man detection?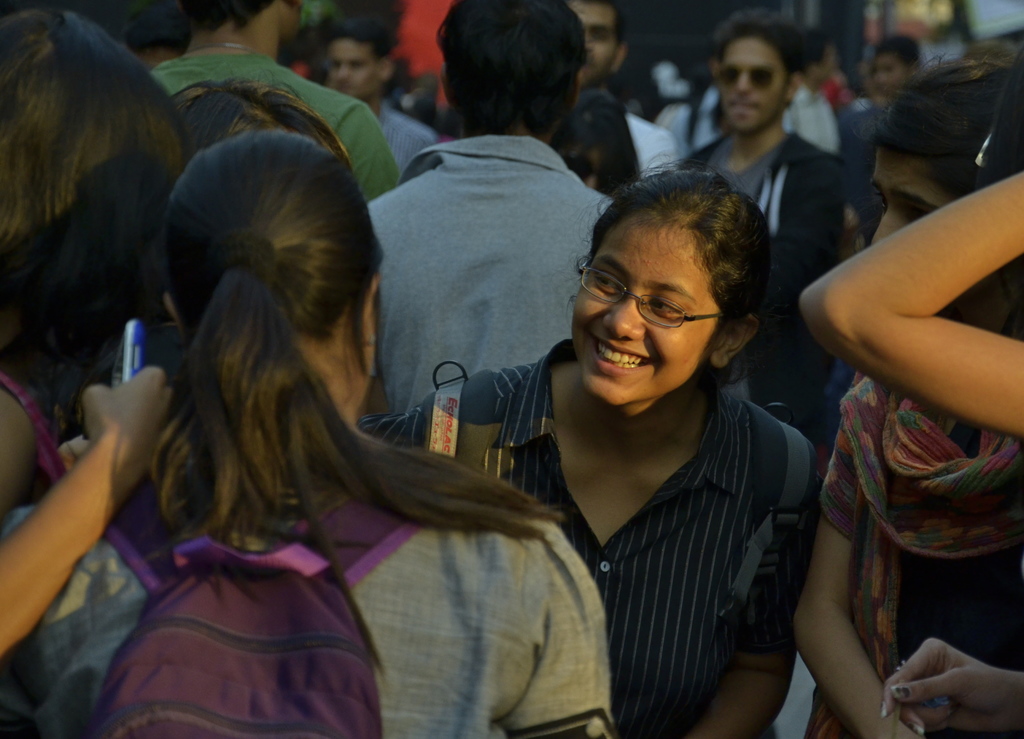
region(683, 34, 868, 242)
